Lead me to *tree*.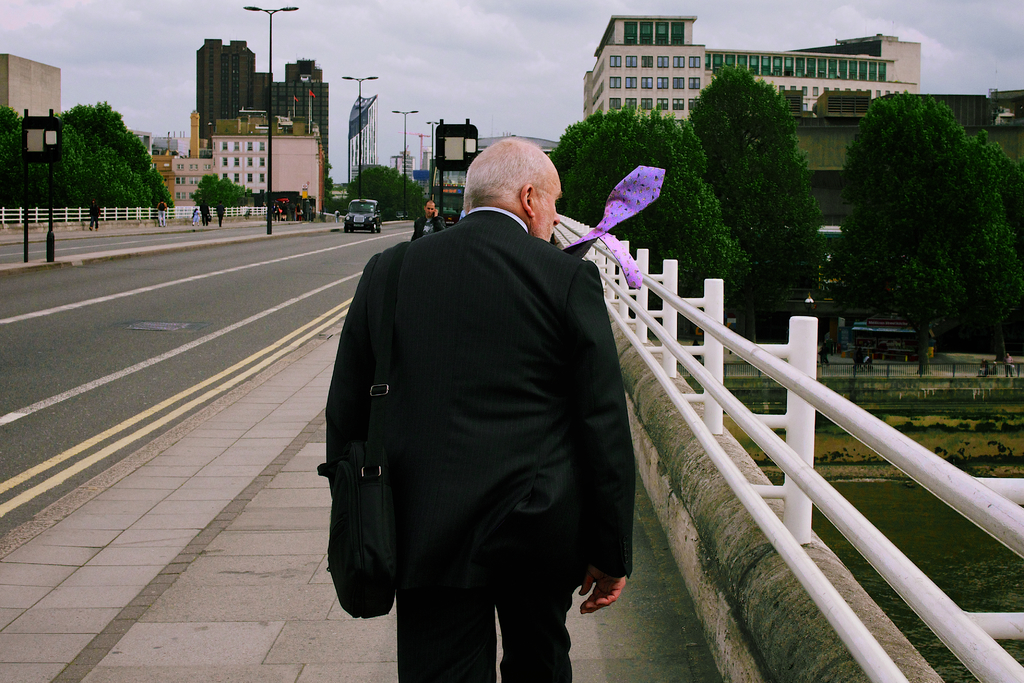
Lead to <bbox>330, 196, 344, 215</bbox>.
